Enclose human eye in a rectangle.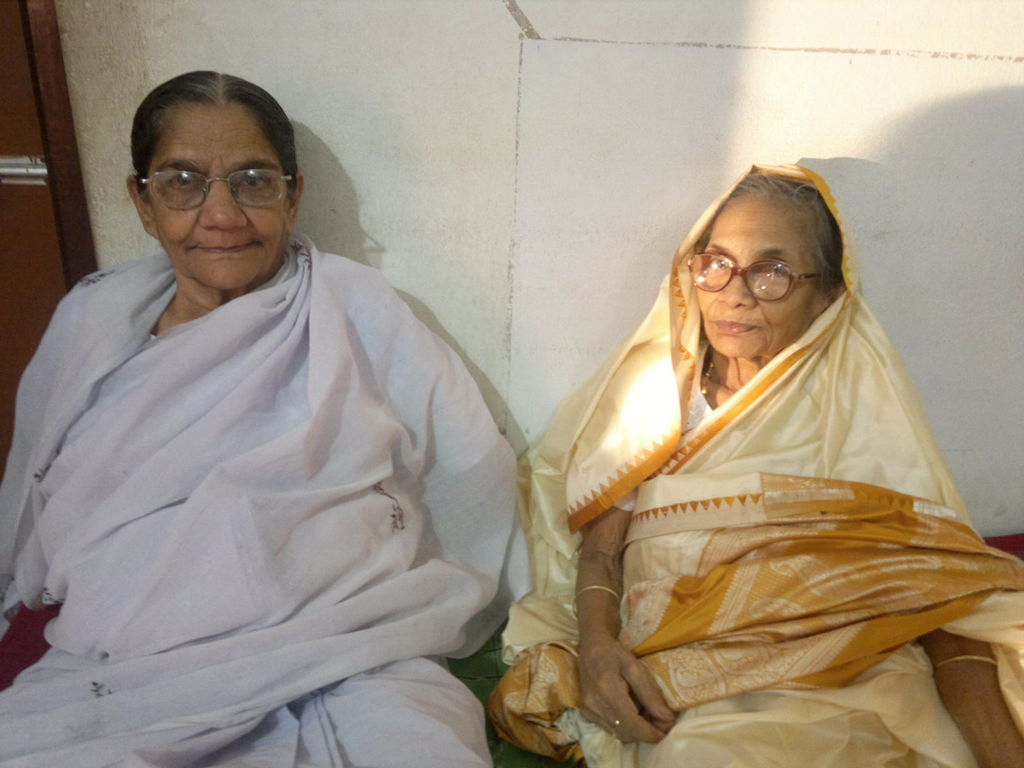
Rect(702, 252, 742, 274).
